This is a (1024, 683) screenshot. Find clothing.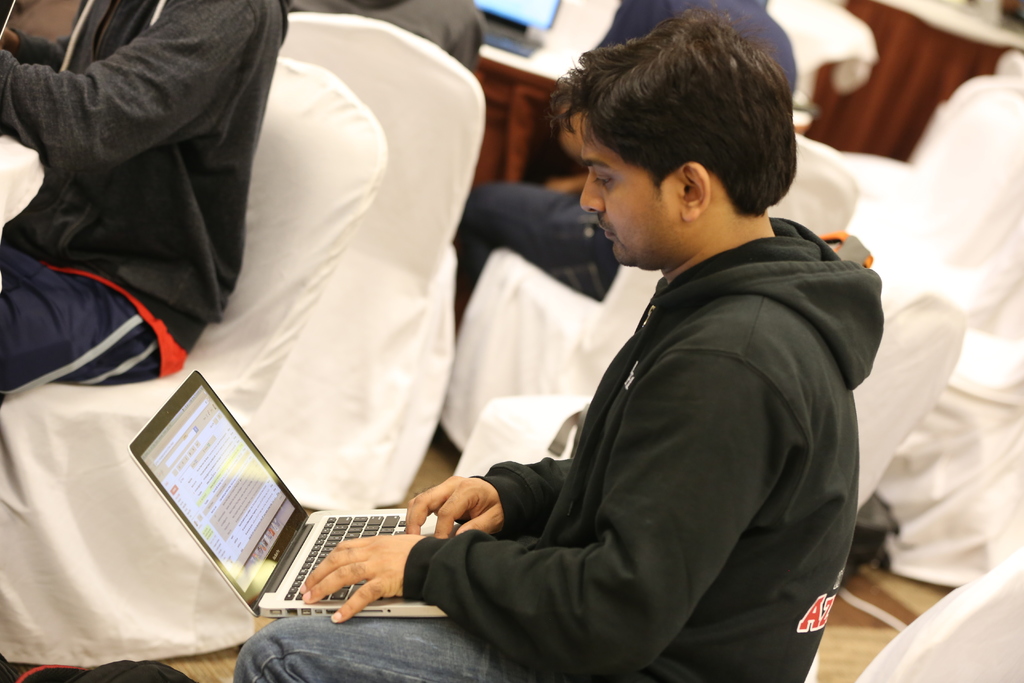
Bounding box: 454:0:794:329.
